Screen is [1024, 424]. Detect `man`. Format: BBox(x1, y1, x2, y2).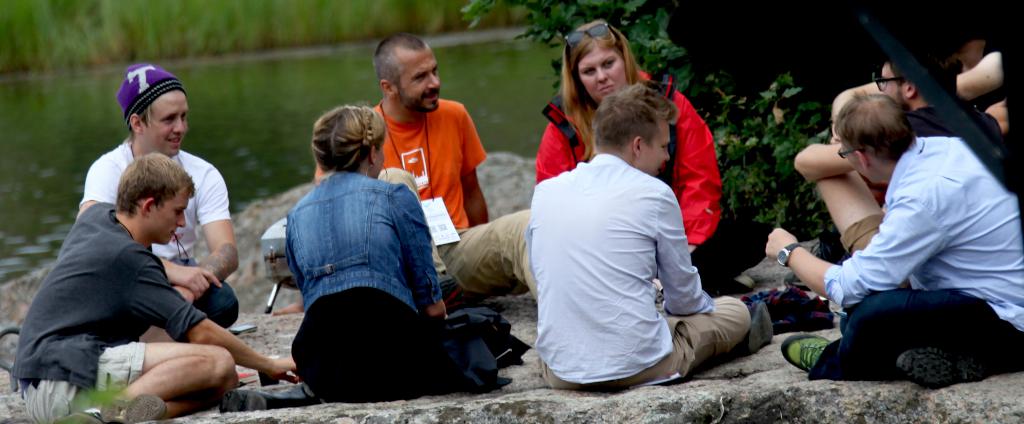
BBox(76, 64, 243, 349).
